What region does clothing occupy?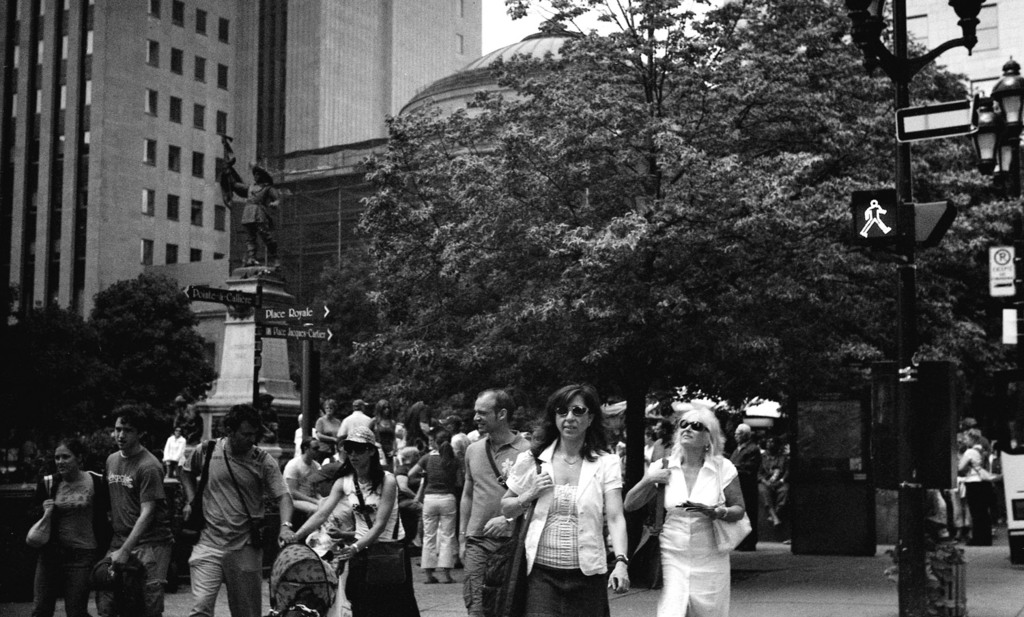
{"x1": 658, "y1": 452, "x2": 734, "y2": 616}.
